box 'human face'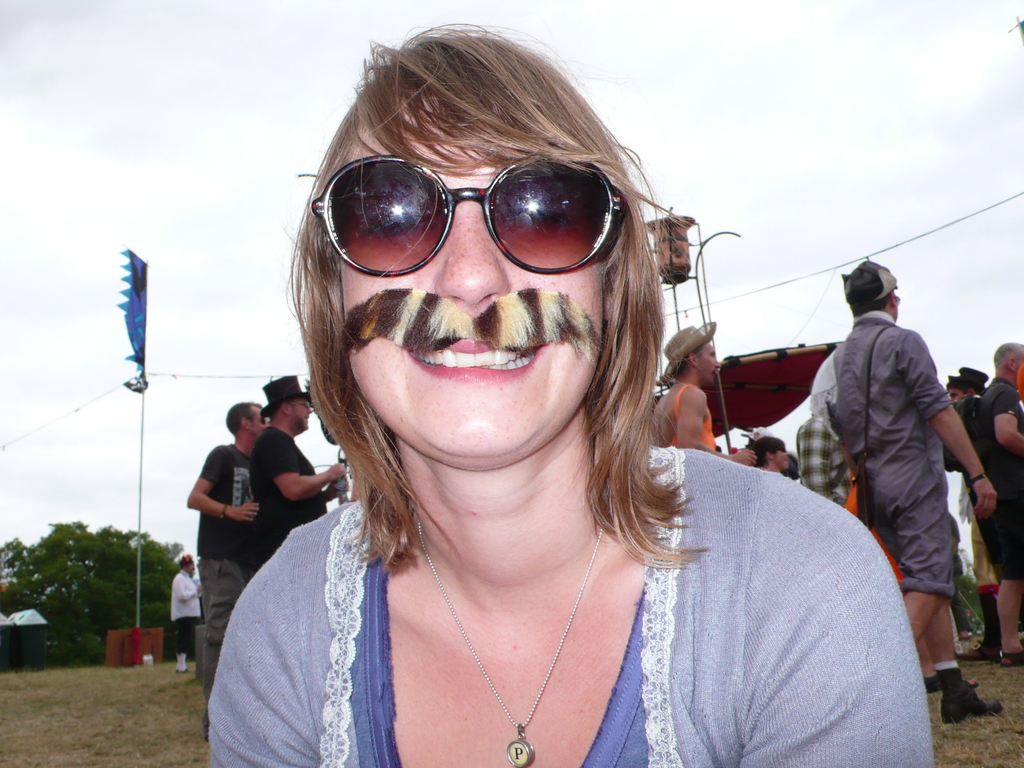
pyautogui.locateOnScreen(774, 446, 790, 468)
